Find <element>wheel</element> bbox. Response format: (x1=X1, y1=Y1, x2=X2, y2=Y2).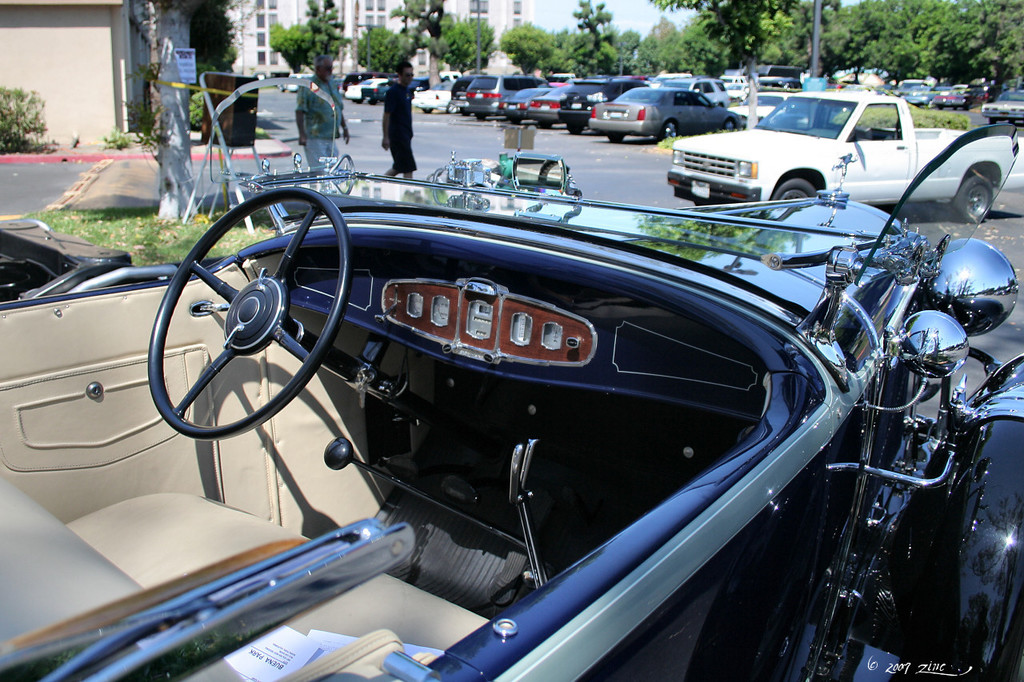
(x1=772, y1=175, x2=815, y2=201).
